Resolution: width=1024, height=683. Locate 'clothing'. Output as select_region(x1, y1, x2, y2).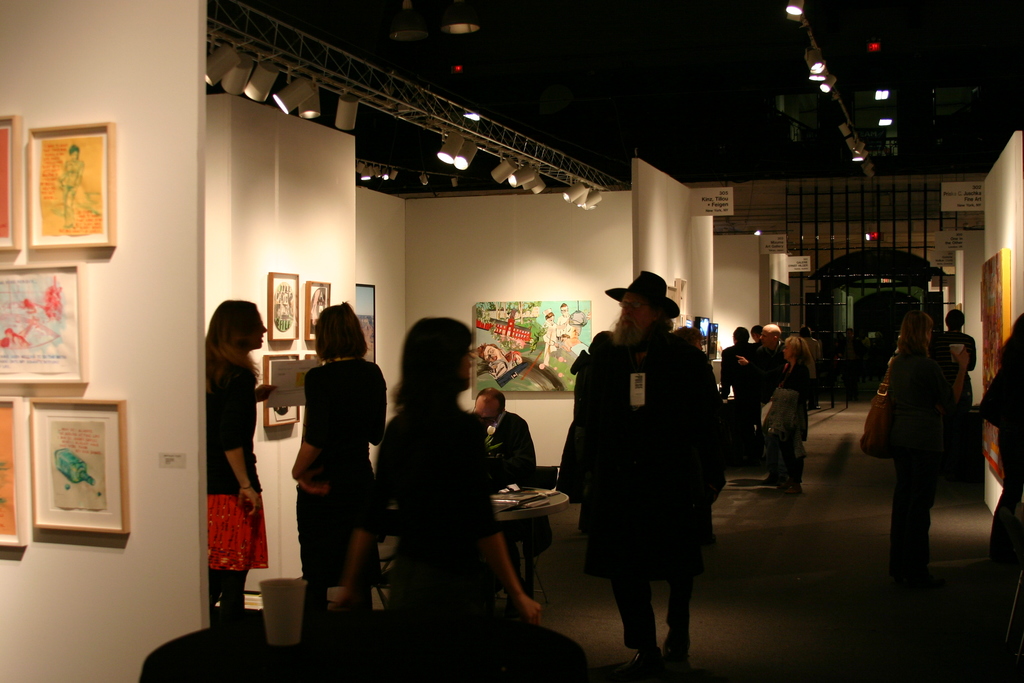
select_region(347, 390, 504, 614).
